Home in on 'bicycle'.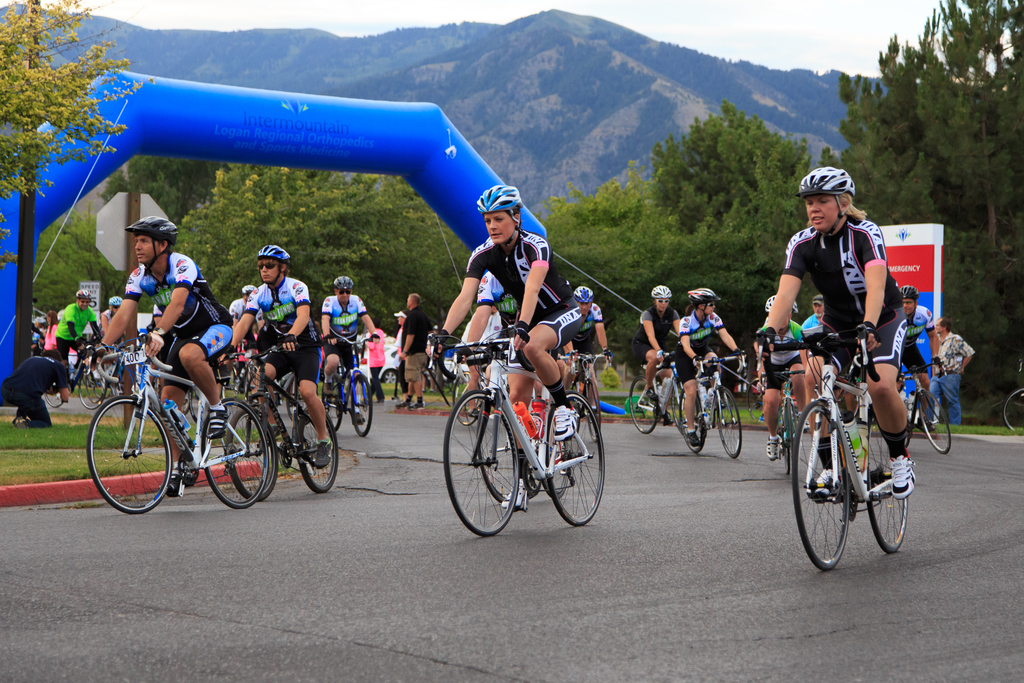
Homed in at l=753, t=364, r=819, b=465.
